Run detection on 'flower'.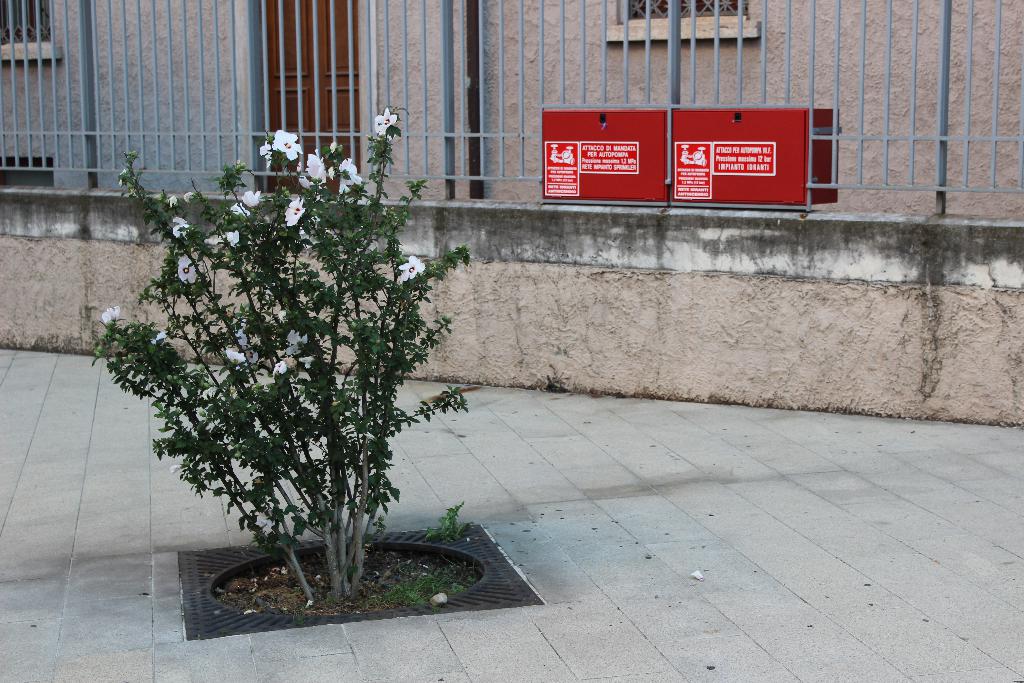
Result: 178 254 200 286.
